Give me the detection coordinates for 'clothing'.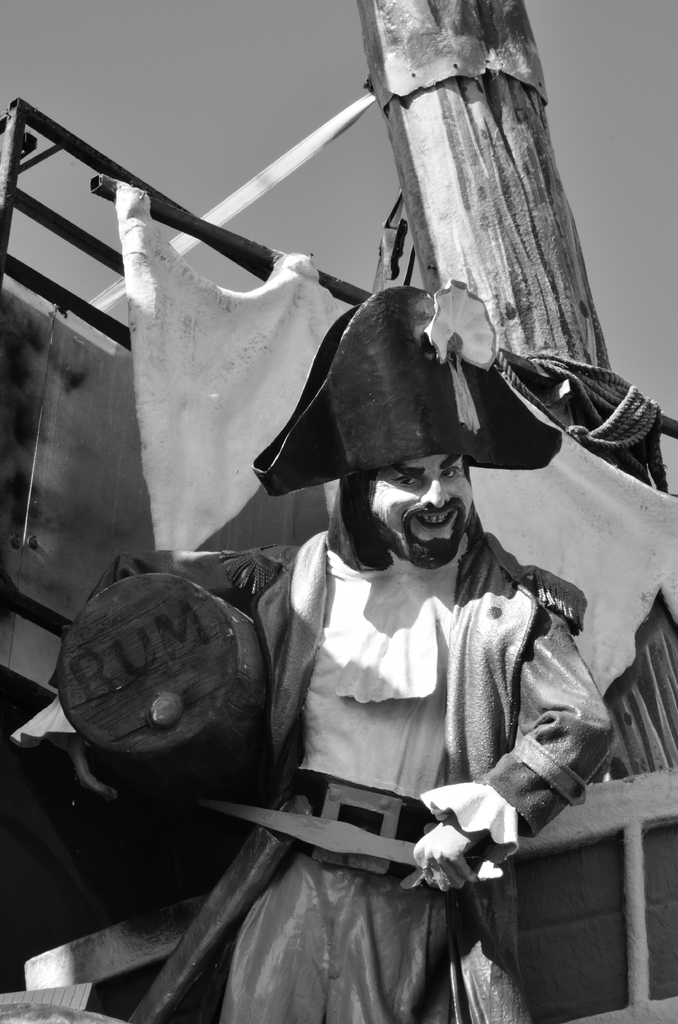
{"left": 191, "top": 493, "right": 592, "bottom": 986}.
